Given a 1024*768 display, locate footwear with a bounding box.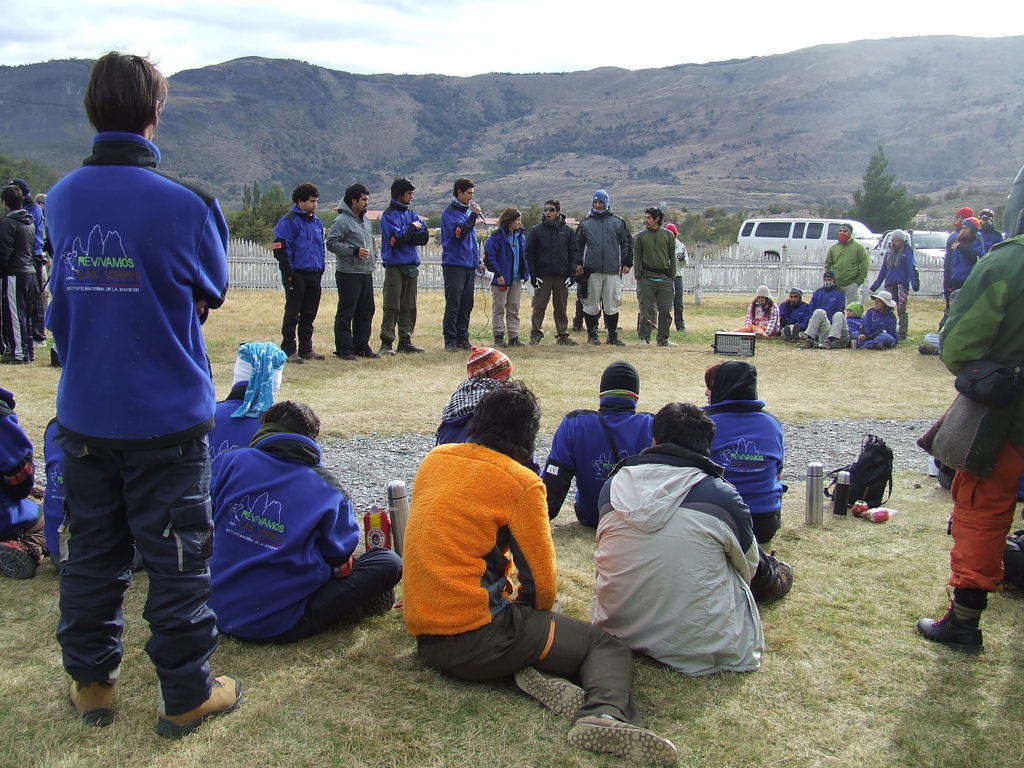
Located: {"x1": 0, "y1": 540, "x2": 45, "y2": 582}.
